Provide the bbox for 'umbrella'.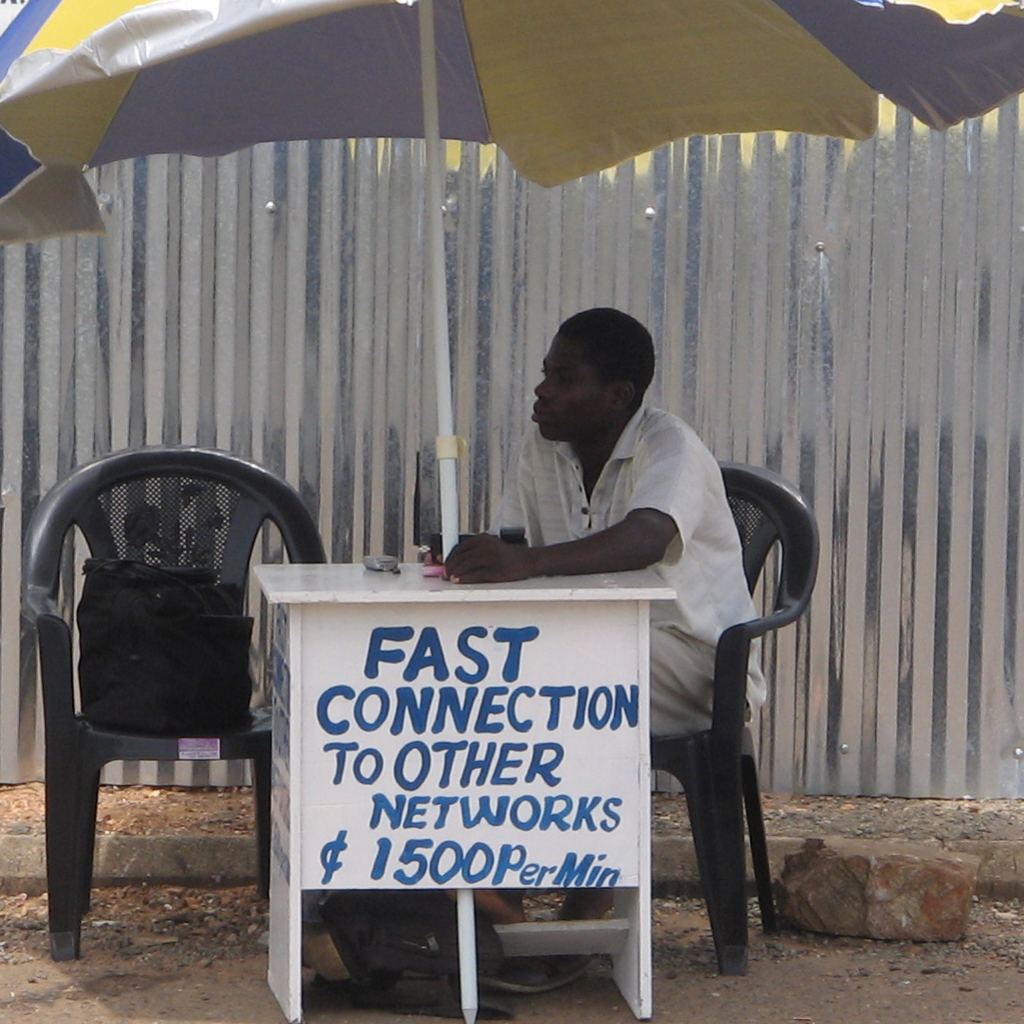
0 1 1023 1023.
